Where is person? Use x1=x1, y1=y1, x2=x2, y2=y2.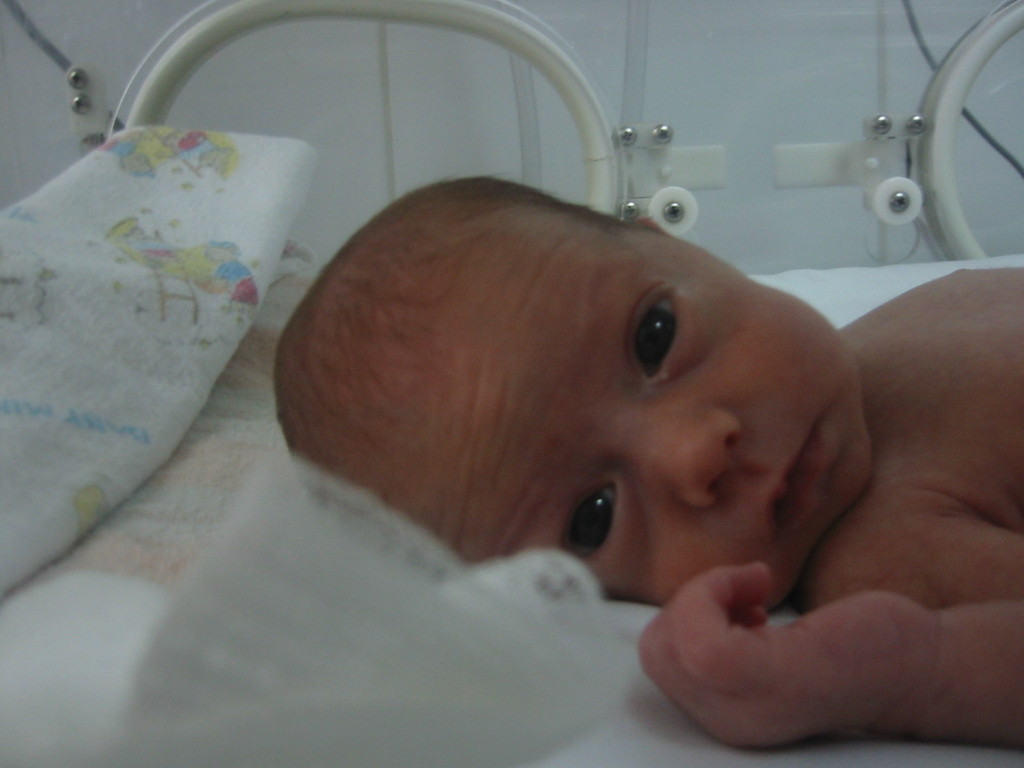
x1=270, y1=166, x2=1020, y2=759.
